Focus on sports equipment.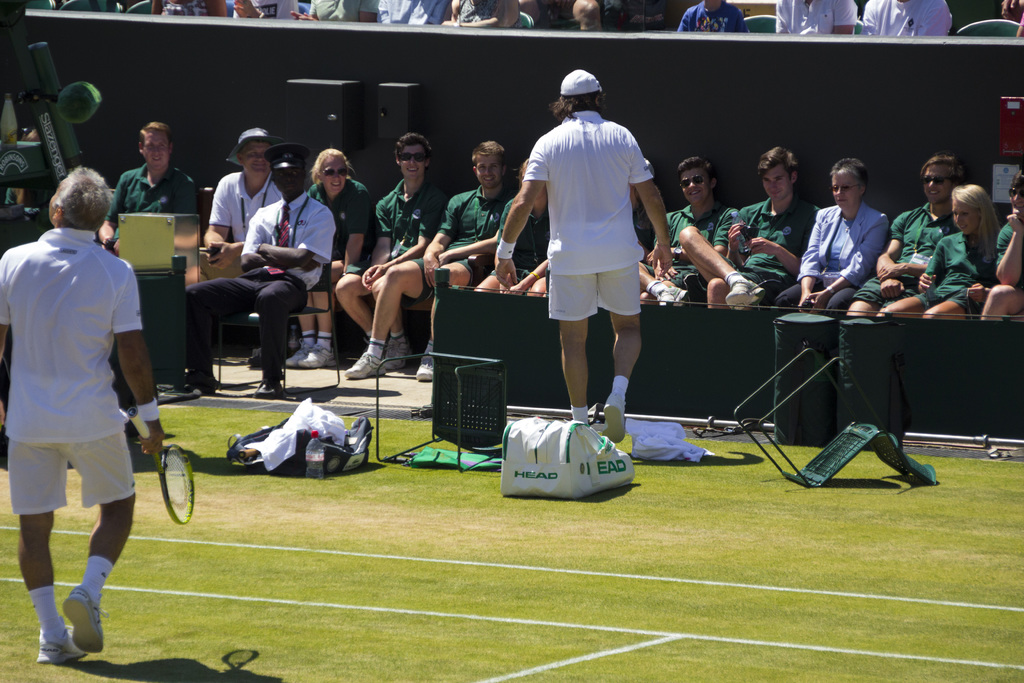
Focused at (x1=60, y1=584, x2=106, y2=655).
